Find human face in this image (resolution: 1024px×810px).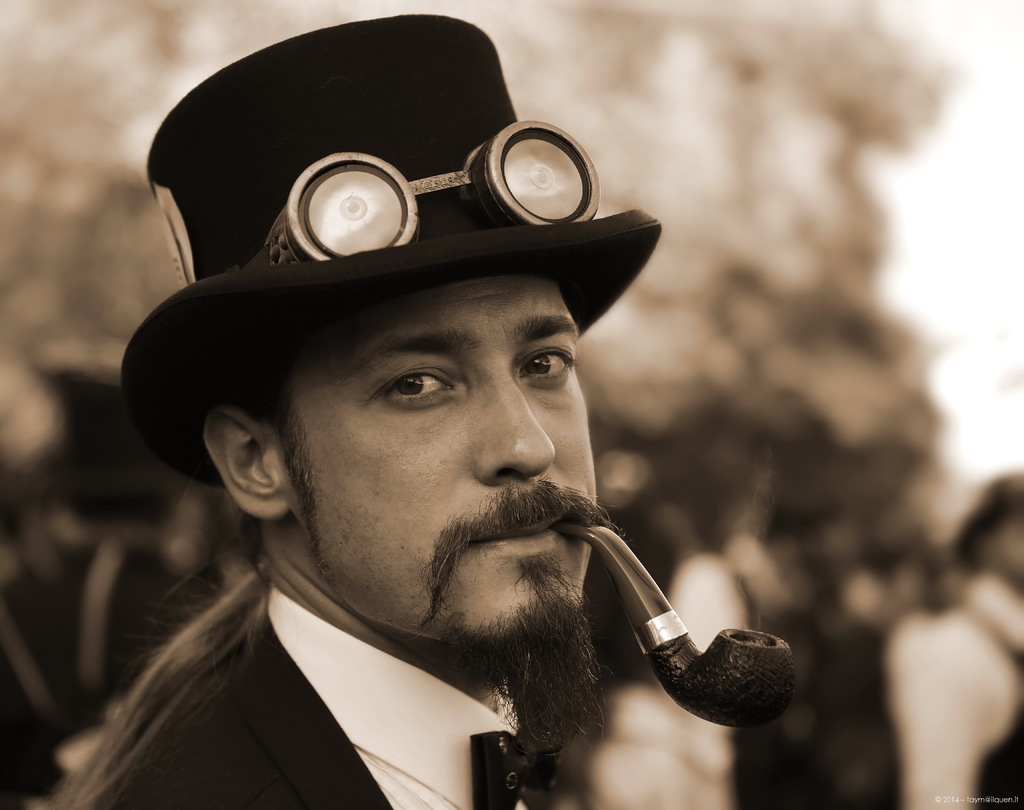
287,275,598,661.
